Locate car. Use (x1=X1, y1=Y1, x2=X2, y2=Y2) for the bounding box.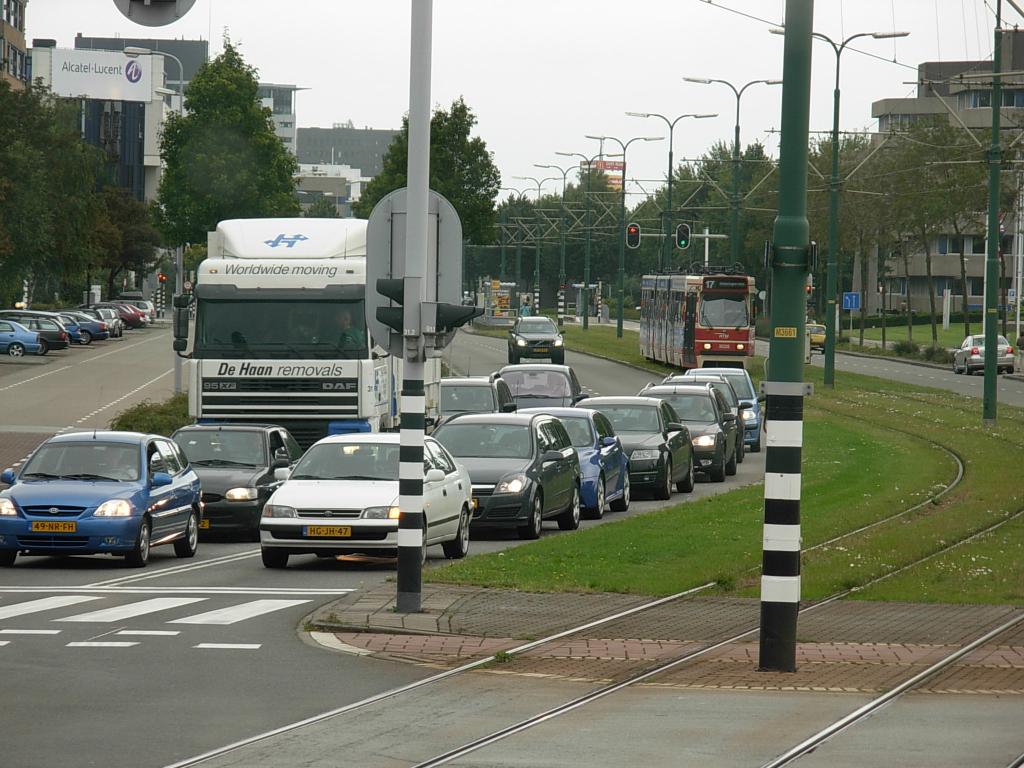
(x1=661, y1=361, x2=749, y2=459).
